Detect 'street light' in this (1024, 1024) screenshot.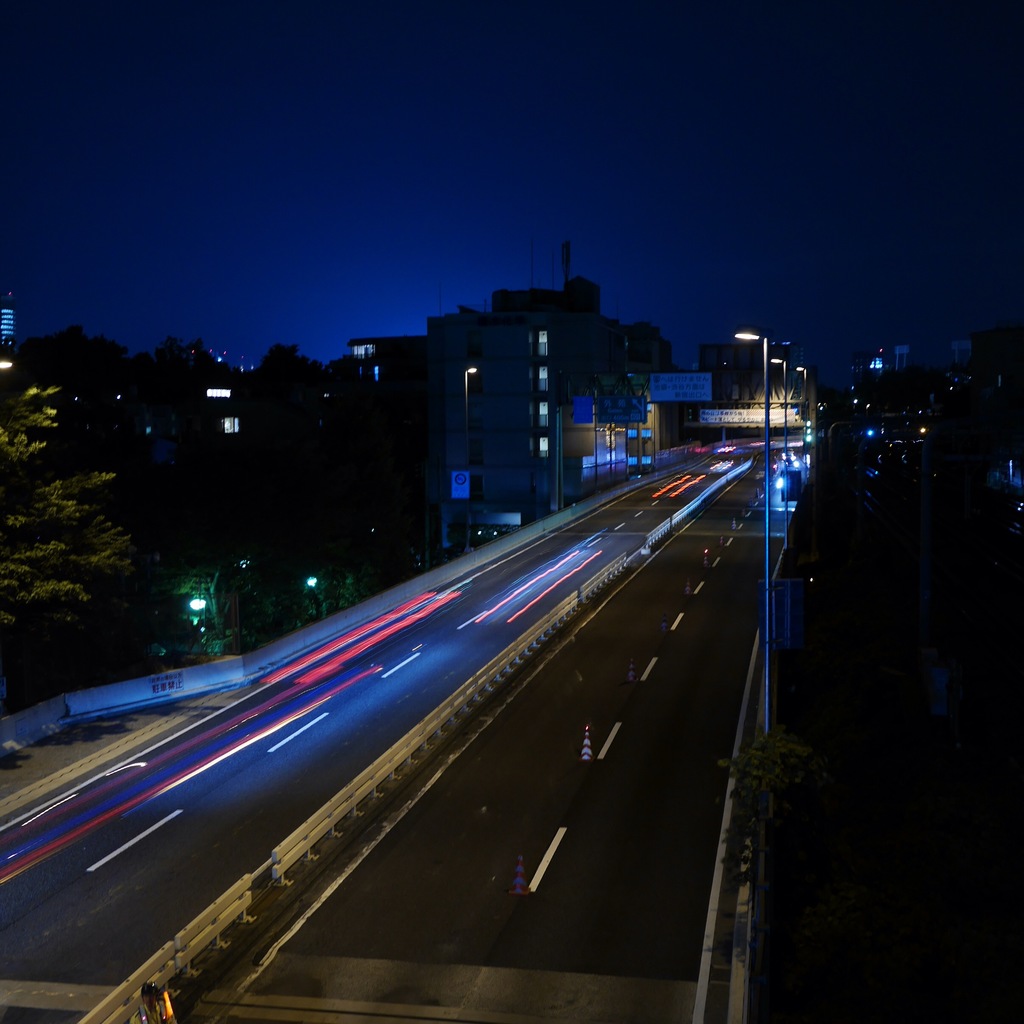
Detection: Rect(461, 362, 480, 438).
